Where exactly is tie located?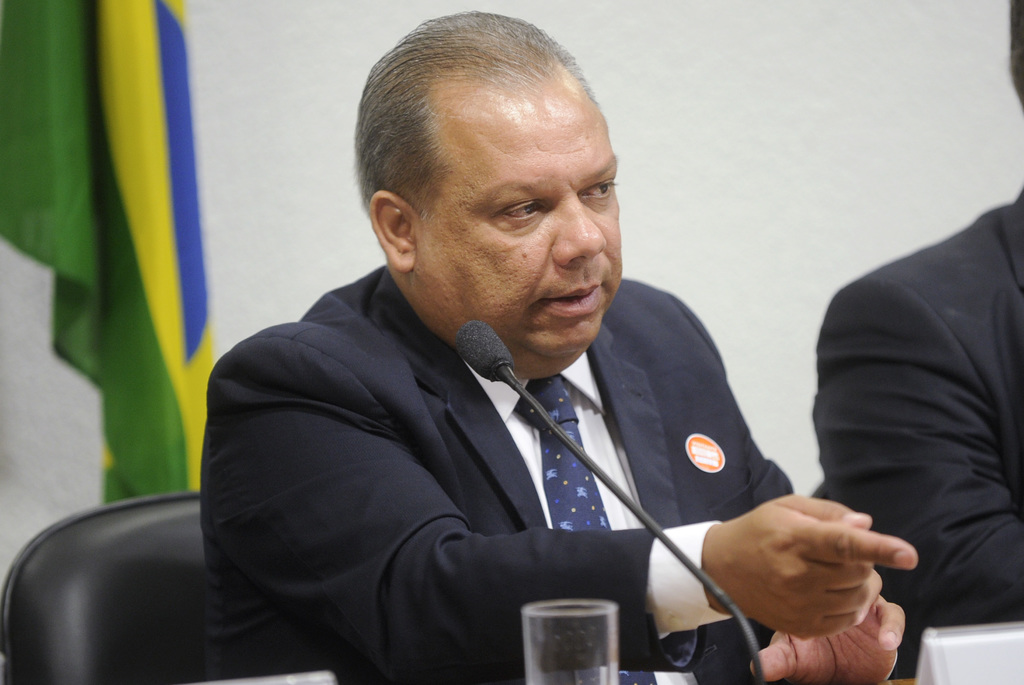
Its bounding box is bbox=(509, 374, 659, 684).
